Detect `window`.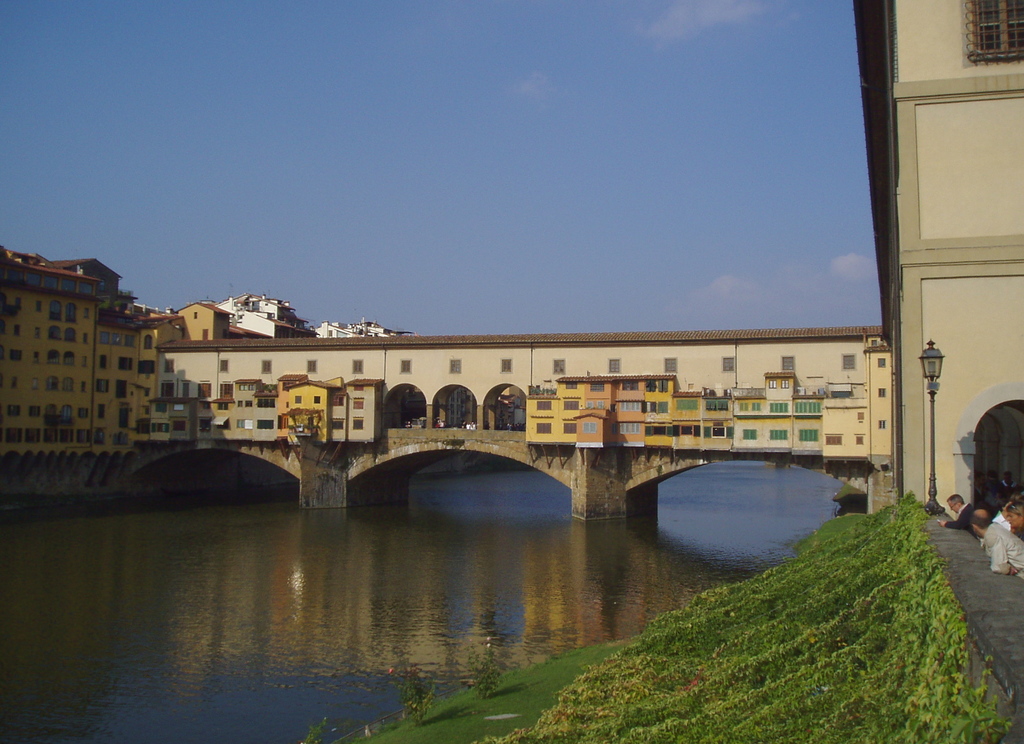
Detected at [left=609, top=357, right=619, bottom=375].
